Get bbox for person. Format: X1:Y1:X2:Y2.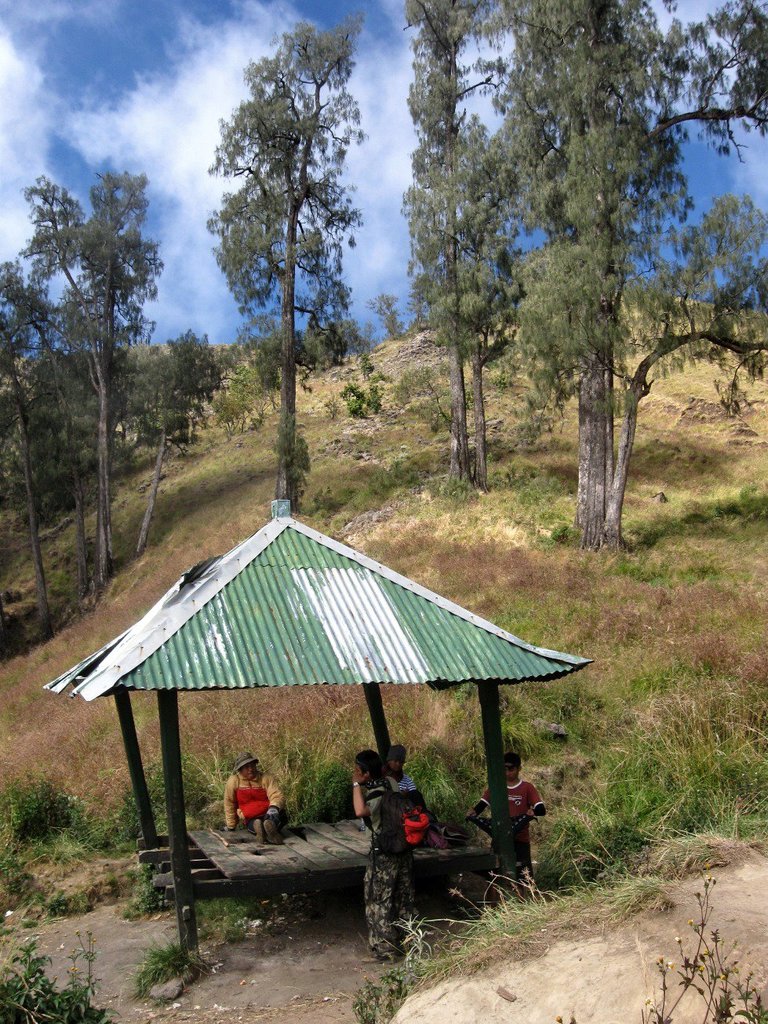
386:747:419:793.
